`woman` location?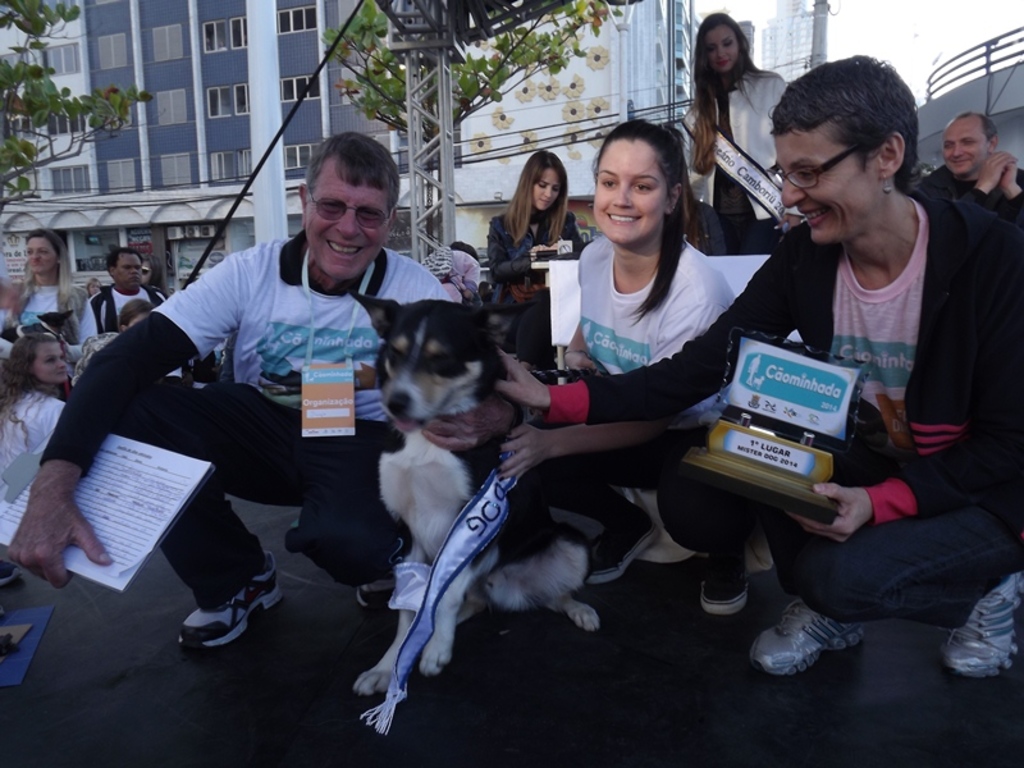
[685, 10, 808, 252]
